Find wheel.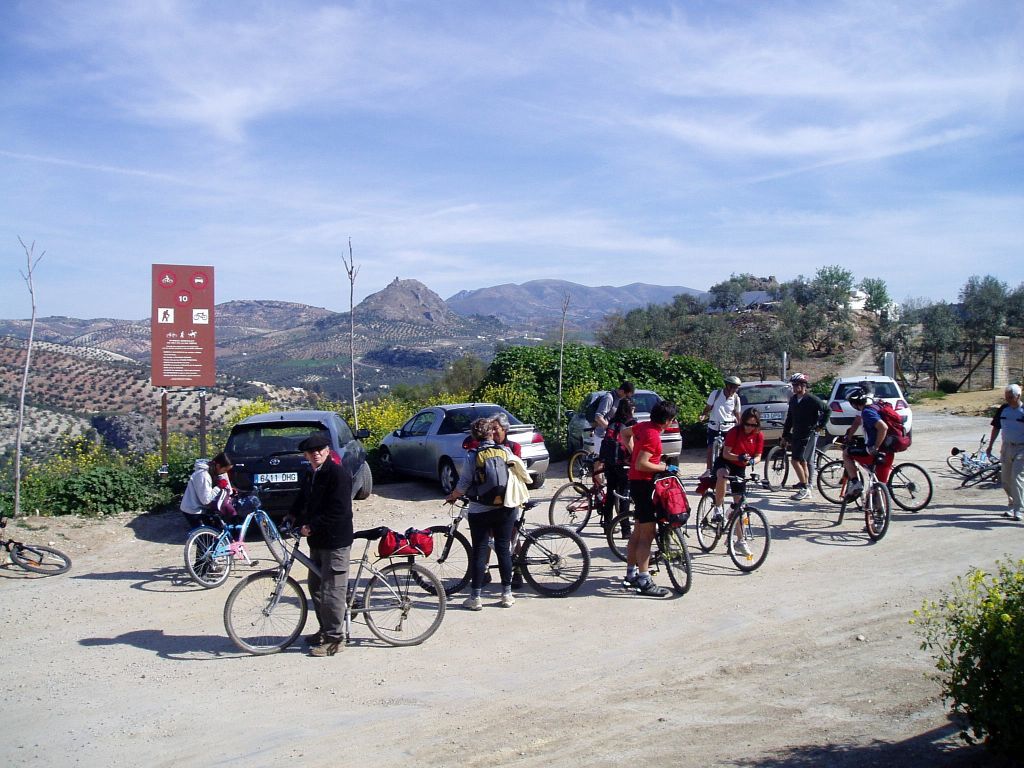
left=412, top=529, right=471, bottom=596.
